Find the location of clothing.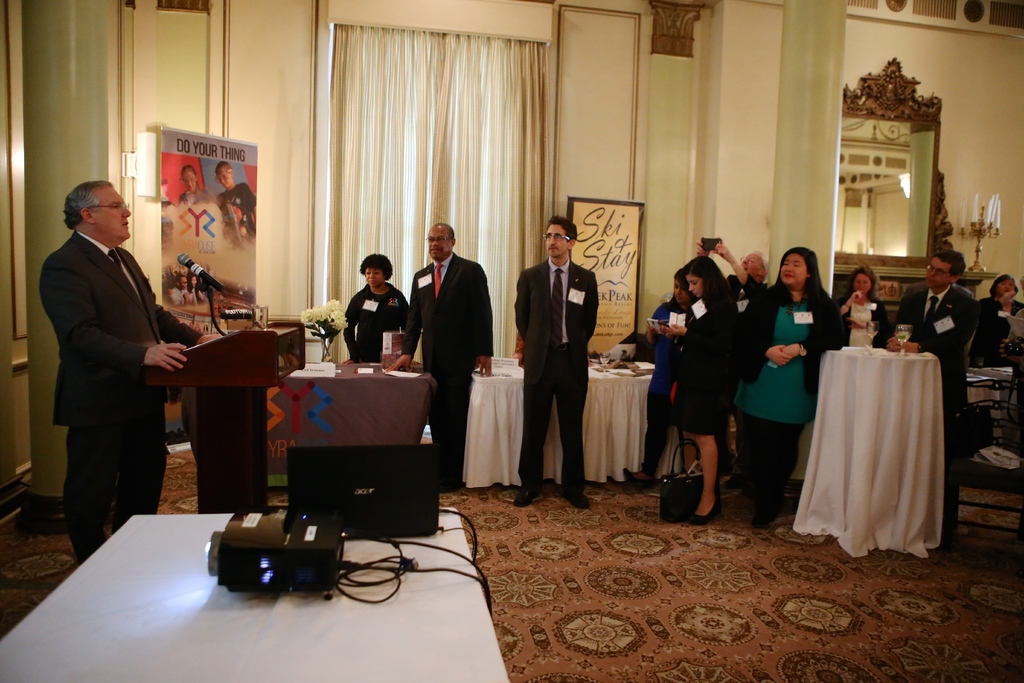
Location: {"x1": 516, "y1": 260, "x2": 591, "y2": 506}.
